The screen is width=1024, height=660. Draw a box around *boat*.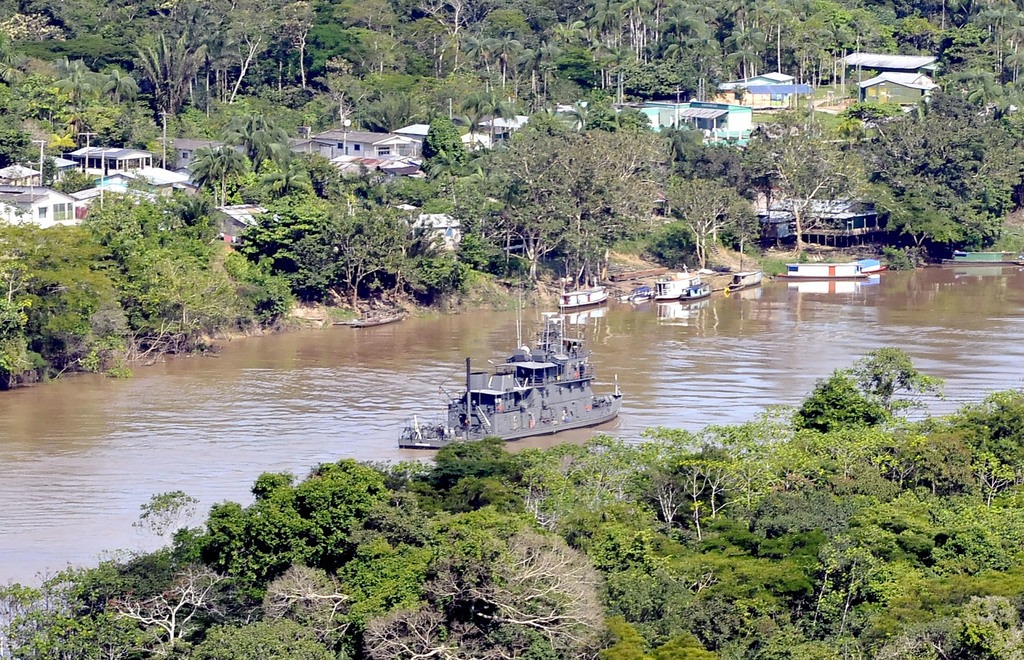
locate(412, 328, 620, 447).
